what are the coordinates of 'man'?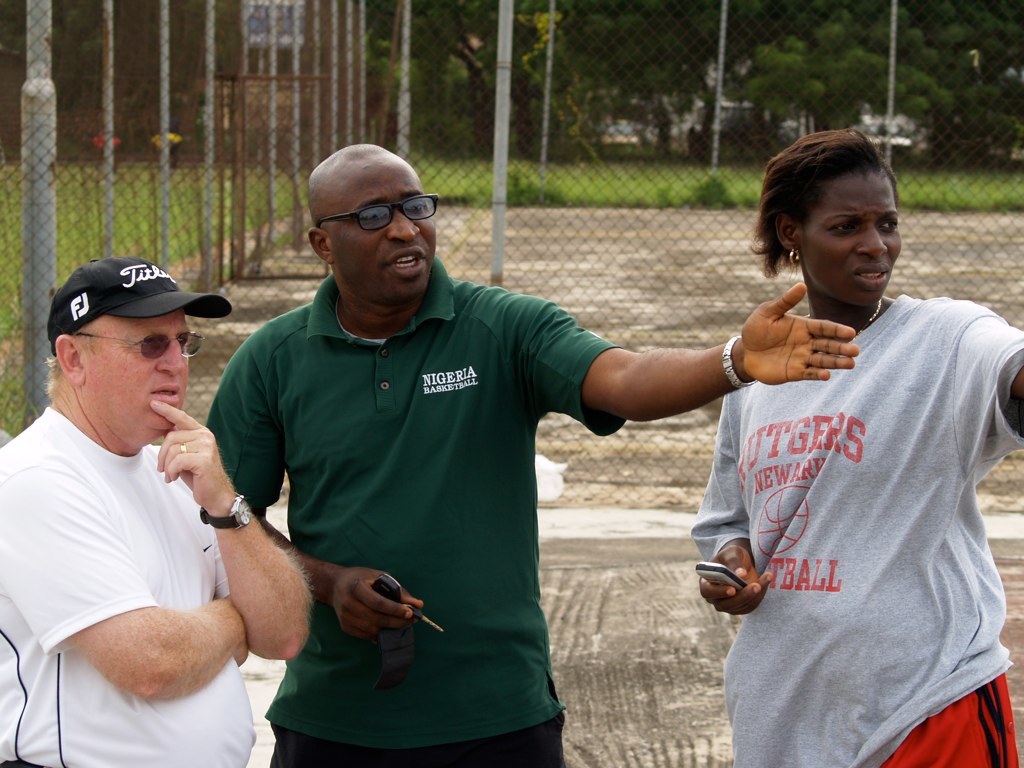
pyautogui.locateOnScreen(206, 136, 859, 766).
